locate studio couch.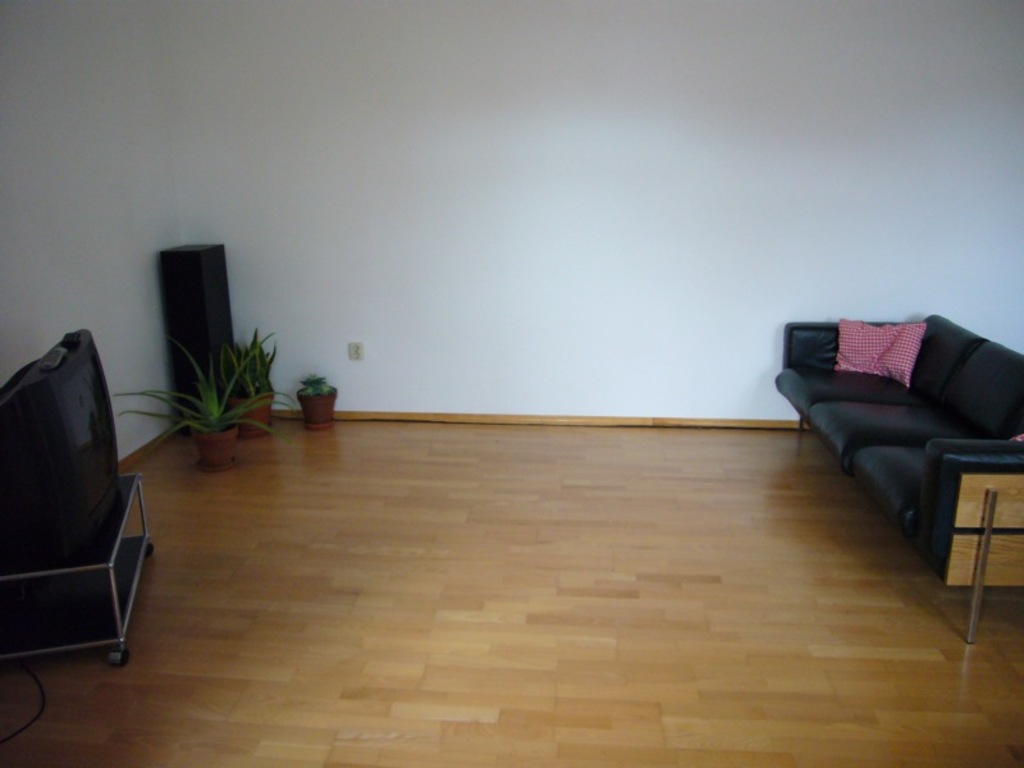
Bounding box: bbox=(768, 307, 1023, 652).
